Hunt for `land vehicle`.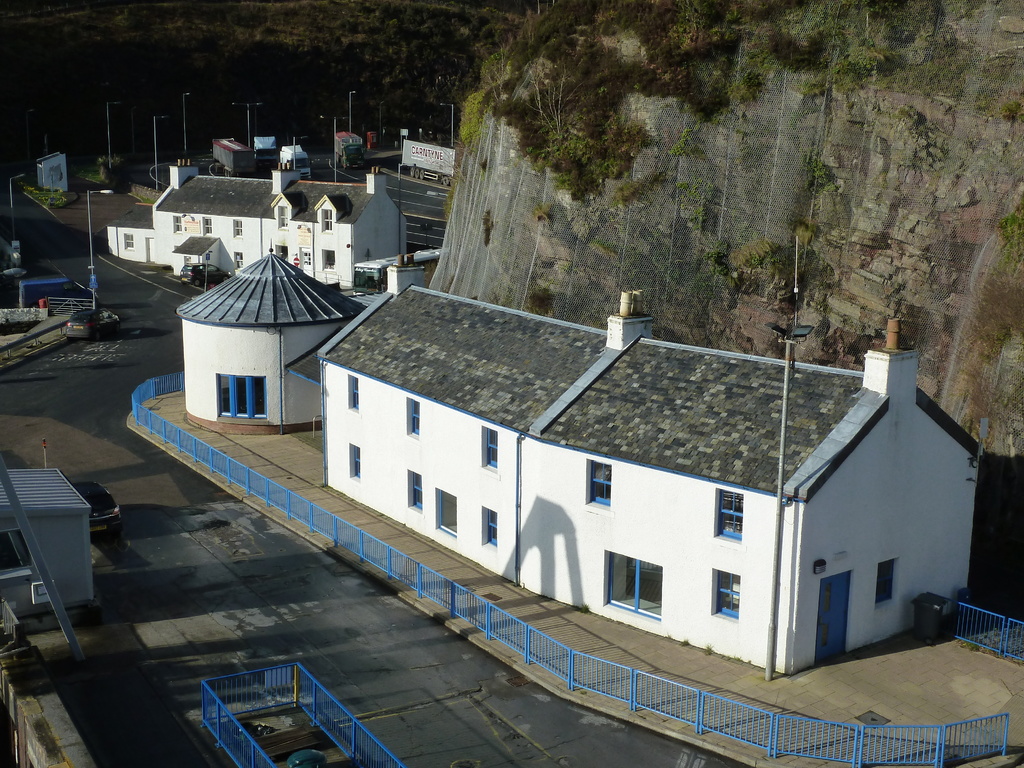
Hunted down at [left=399, top=140, right=461, bottom=188].
